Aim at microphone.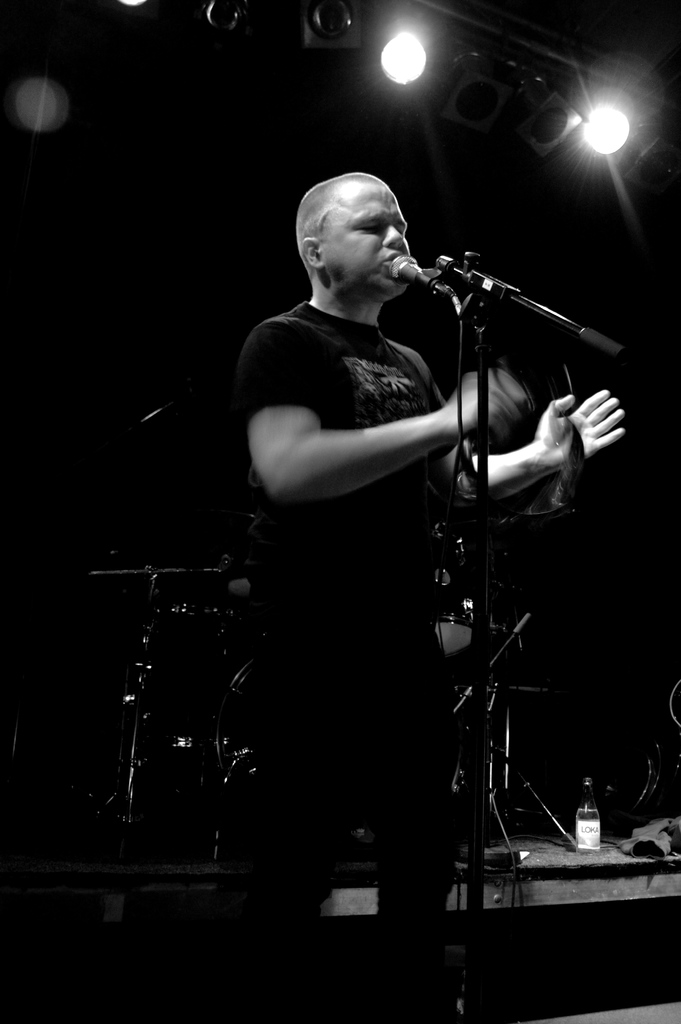
Aimed at rect(391, 252, 455, 294).
